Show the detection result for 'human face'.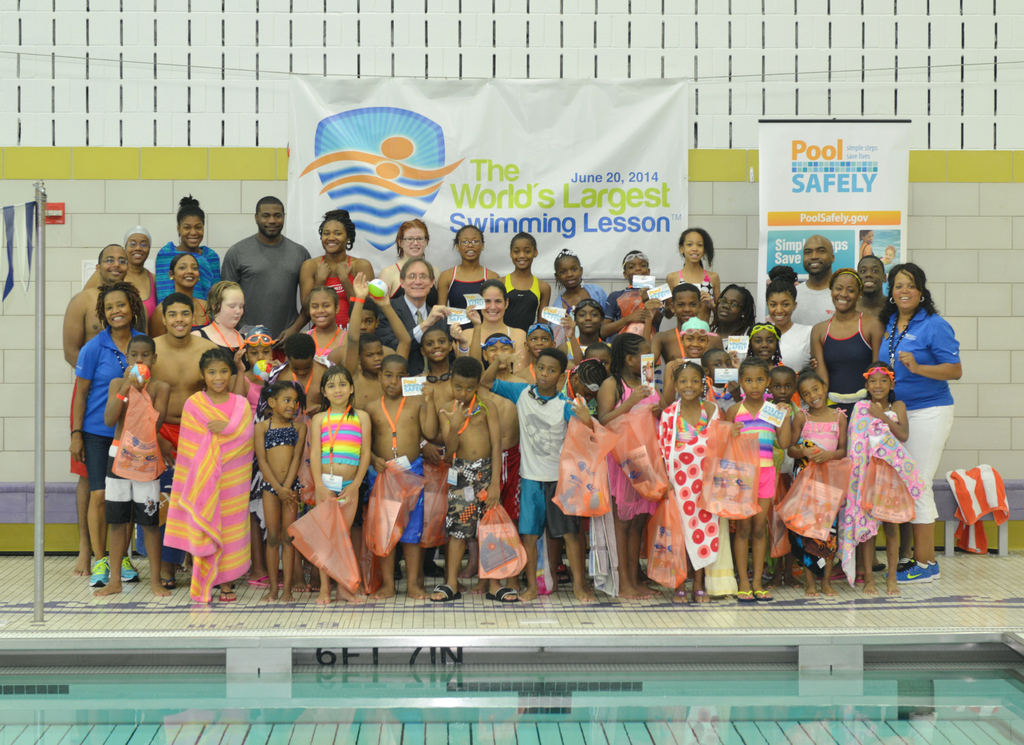
Rect(175, 254, 199, 287).
